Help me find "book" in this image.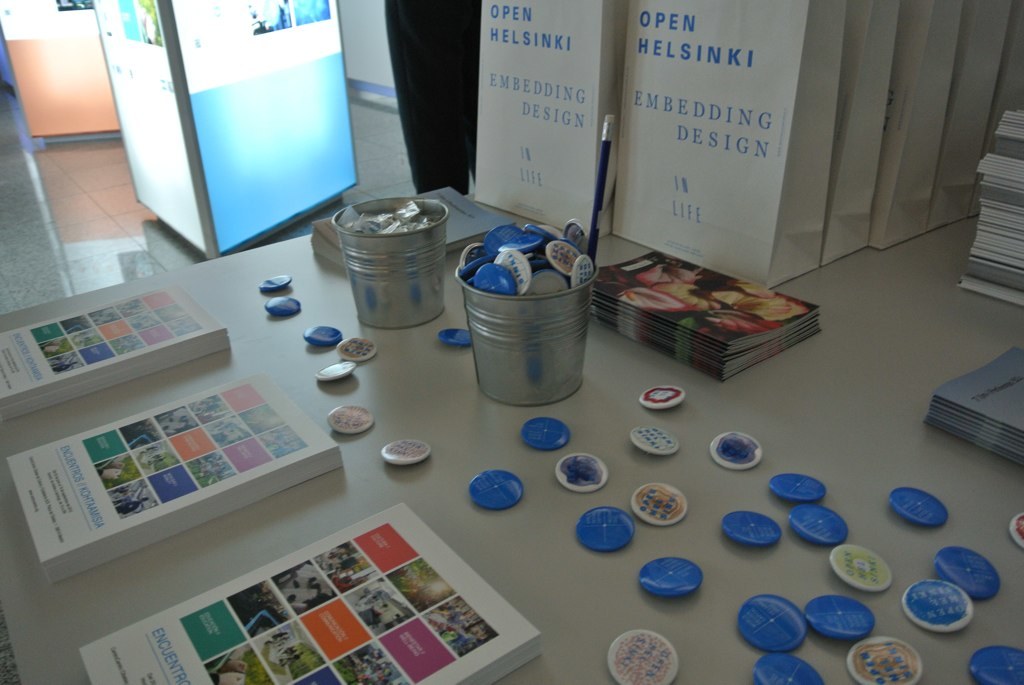
Found it: [9,369,344,591].
